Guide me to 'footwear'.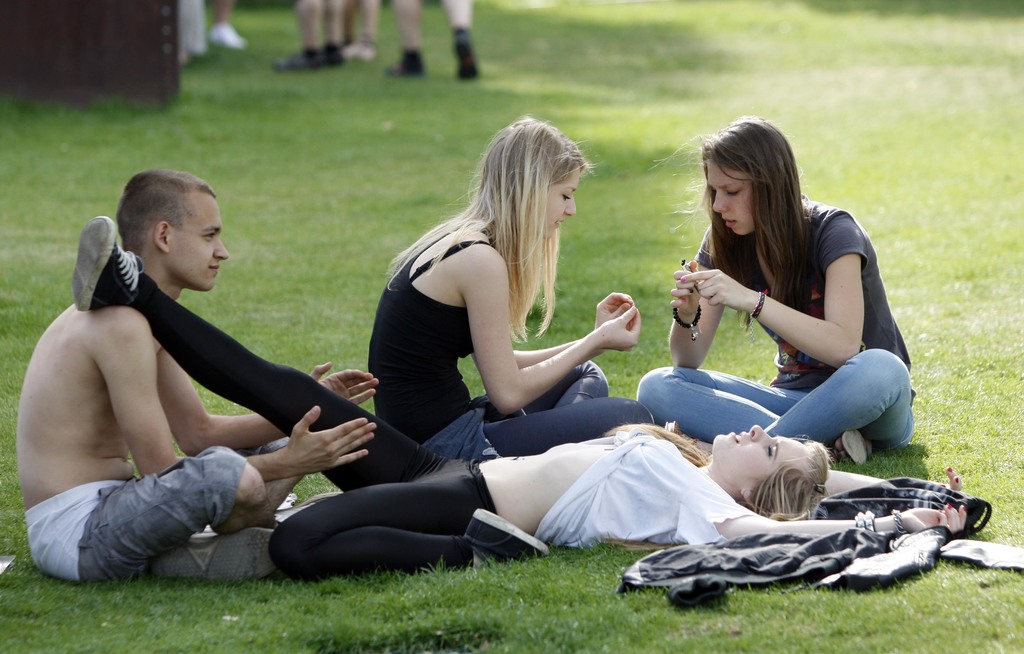
Guidance: 316, 44, 348, 68.
